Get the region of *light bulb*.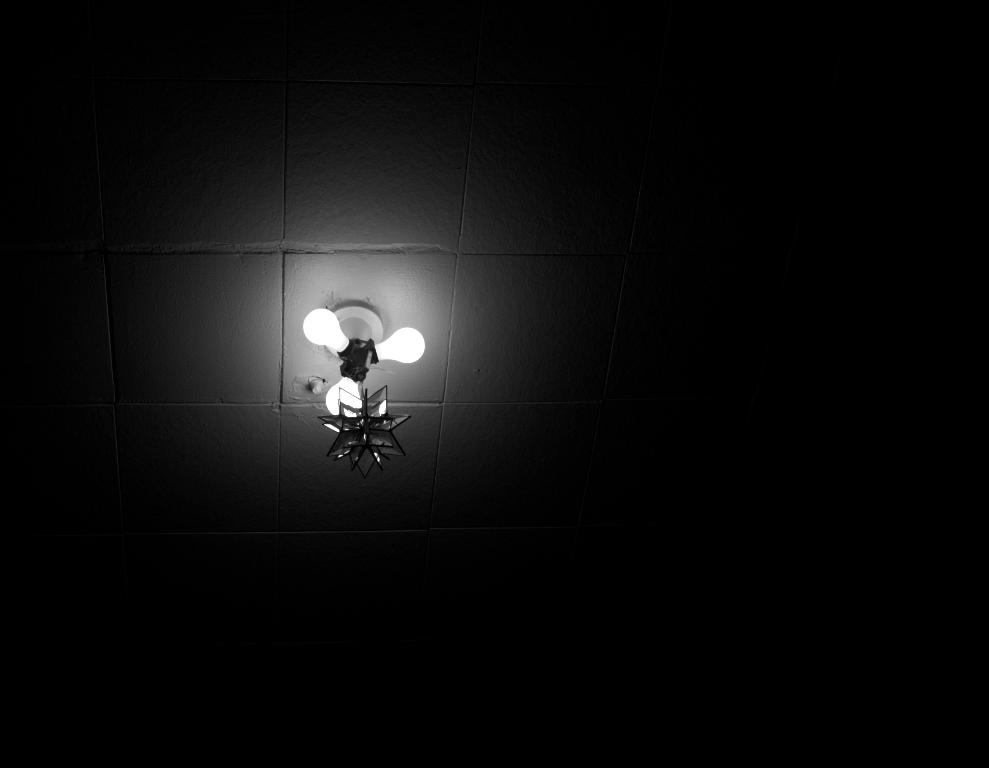
detection(372, 326, 423, 364).
